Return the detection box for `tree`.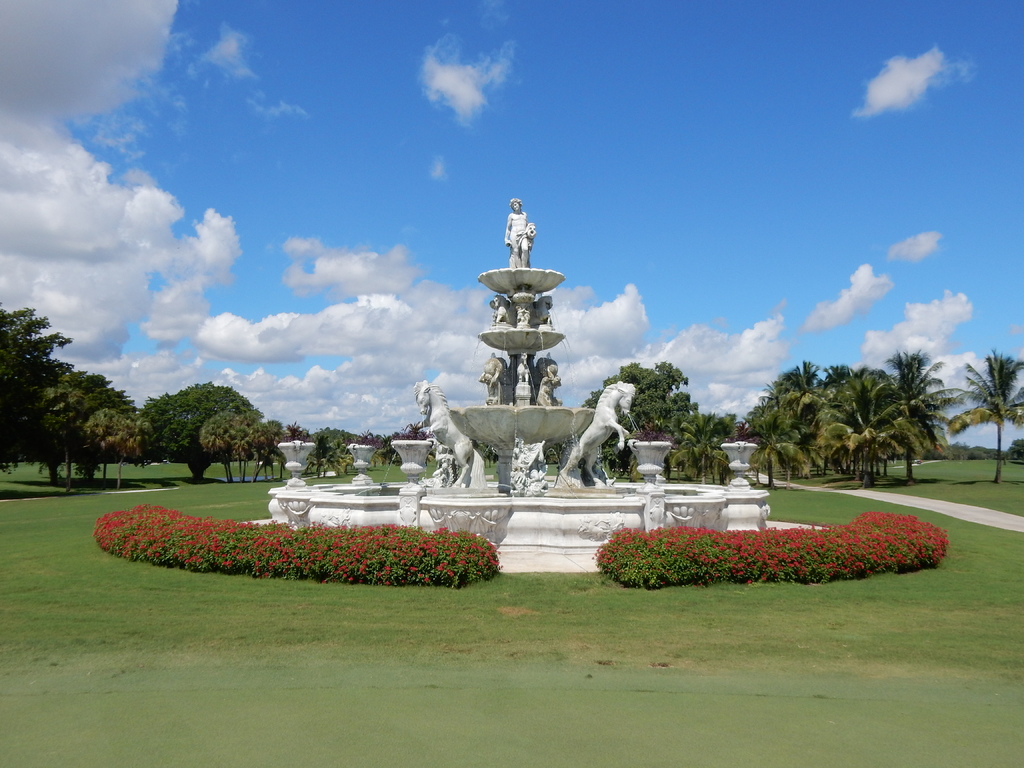
[946,351,1023,486].
